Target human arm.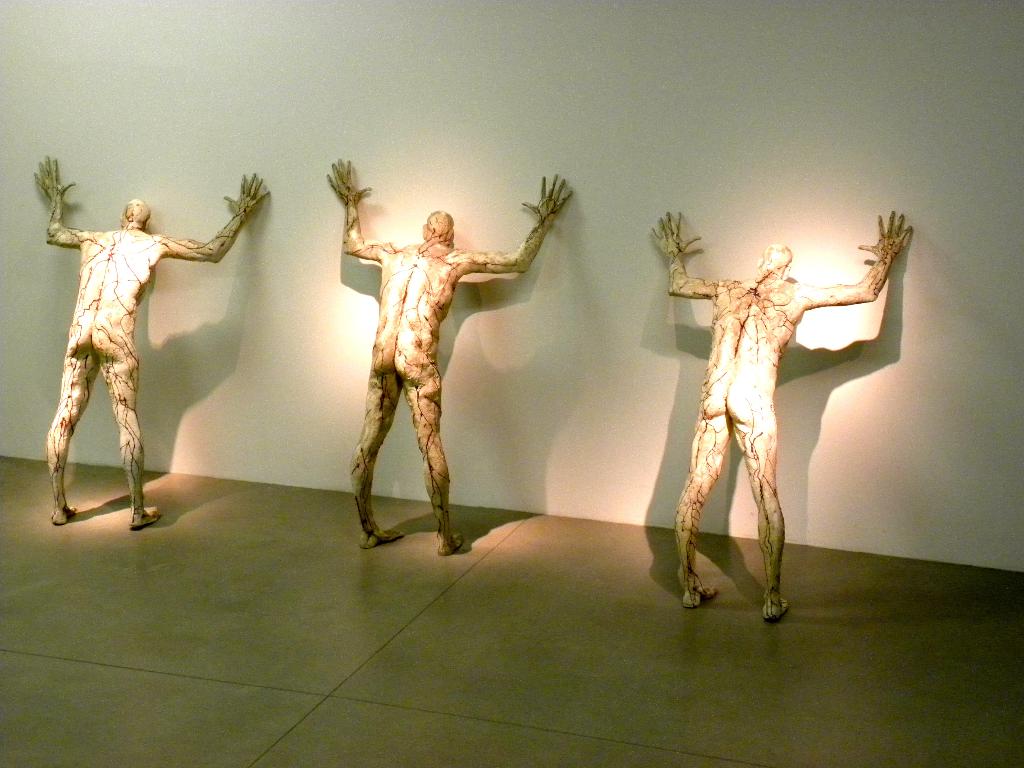
Target region: pyautogui.locateOnScreen(461, 172, 575, 273).
